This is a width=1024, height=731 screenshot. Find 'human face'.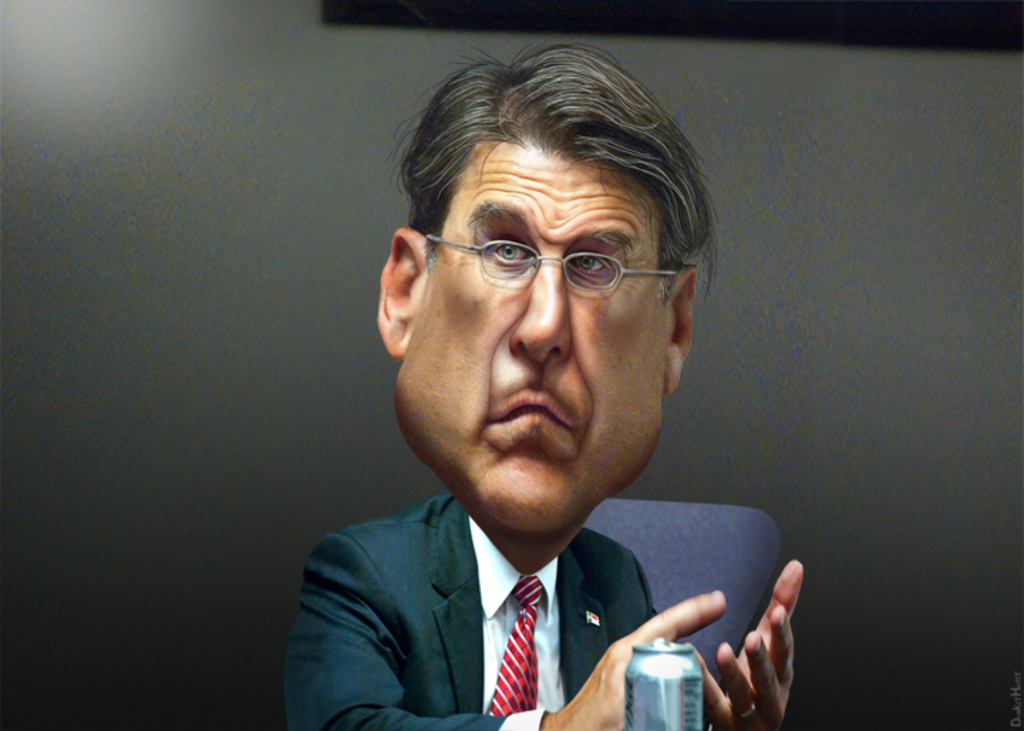
Bounding box: 388,102,697,503.
